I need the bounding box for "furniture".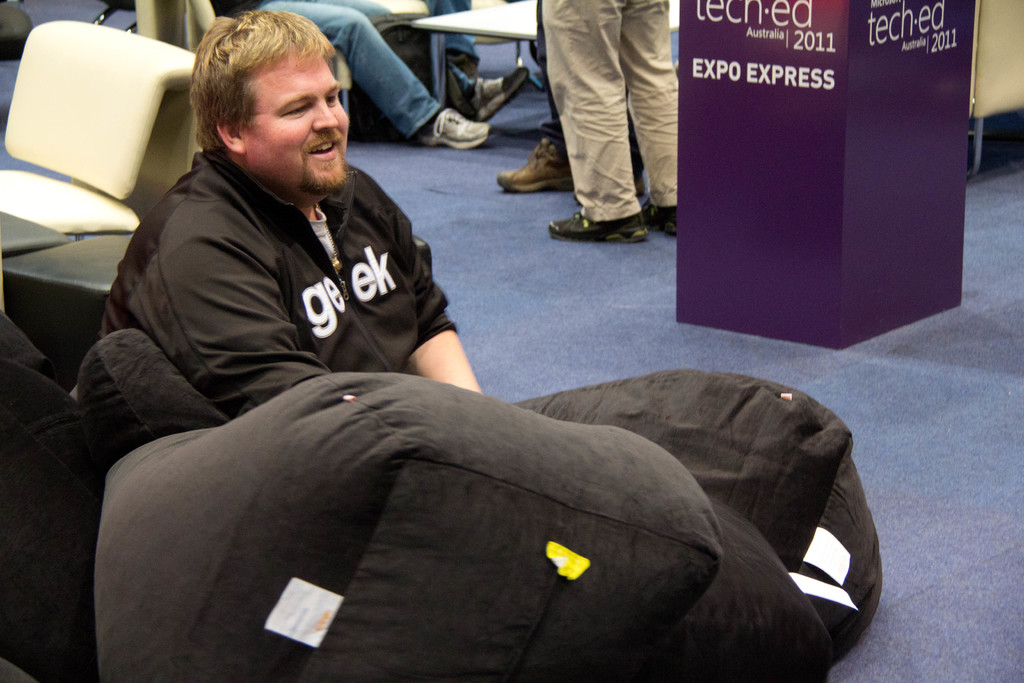
Here it is: (1, 233, 133, 382).
